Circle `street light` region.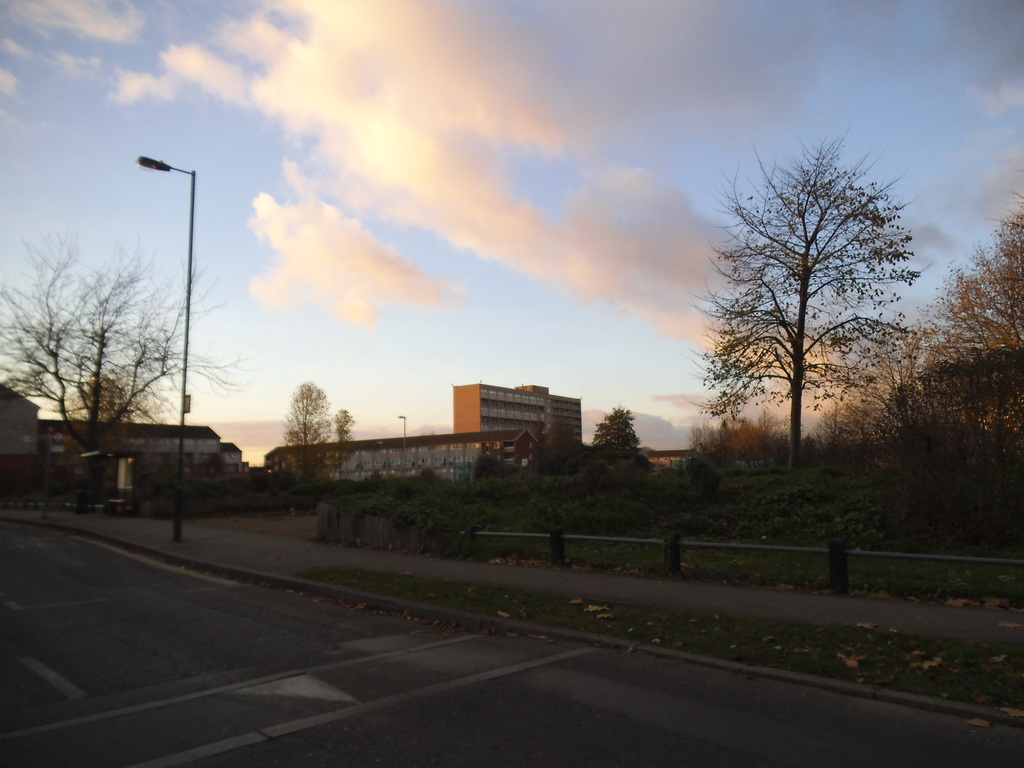
Region: <bbox>136, 150, 196, 541</bbox>.
